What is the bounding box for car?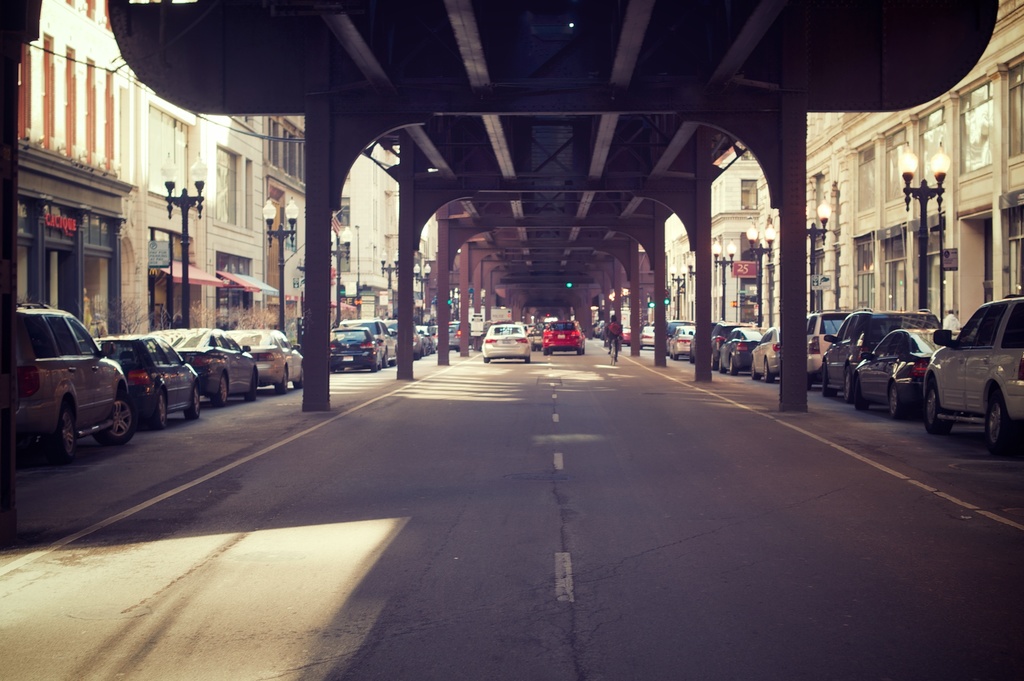
x1=95 y1=328 x2=204 y2=429.
